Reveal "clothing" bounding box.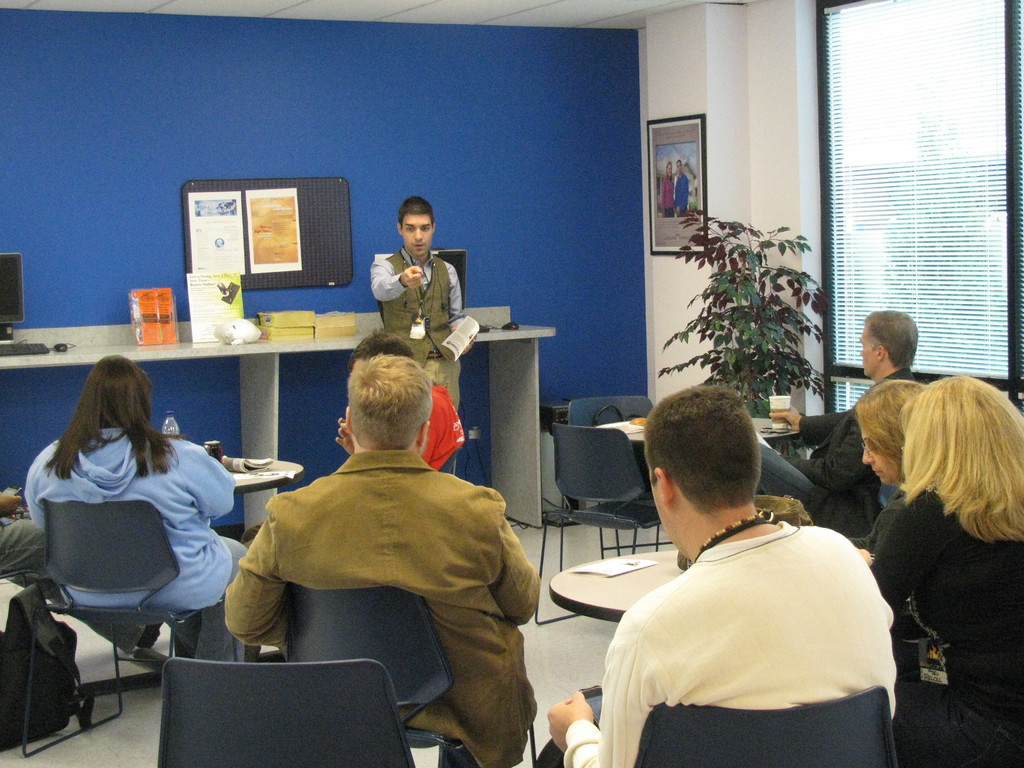
Revealed: <bbox>746, 358, 920, 541</bbox>.
